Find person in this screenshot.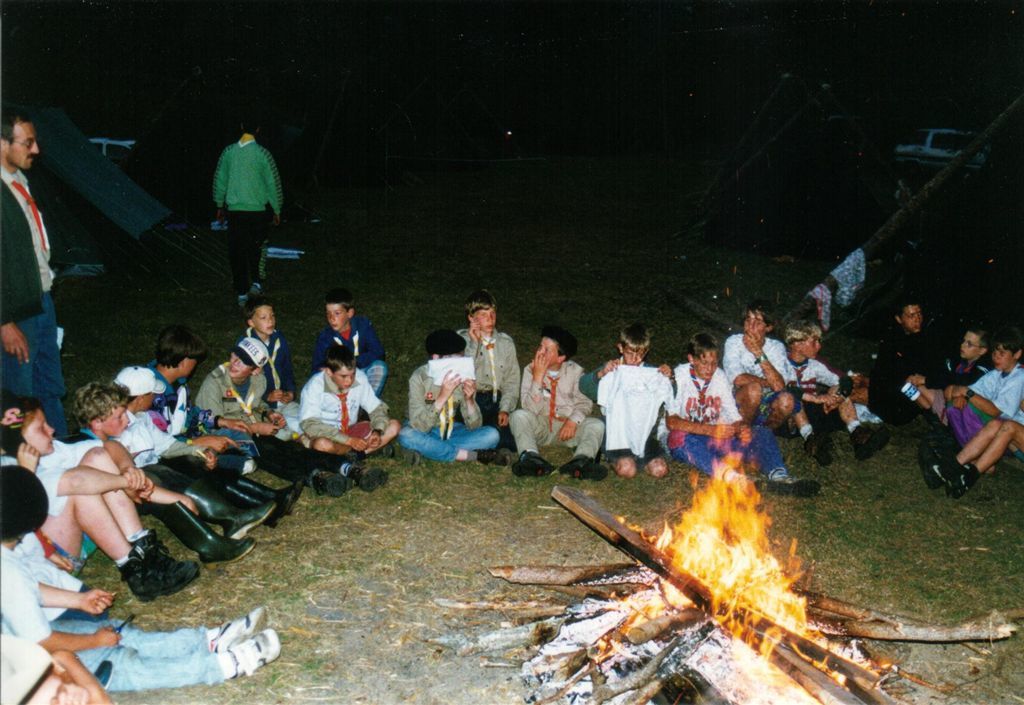
The bounding box for person is {"left": 201, "top": 107, "right": 280, "bottom": 285}.
